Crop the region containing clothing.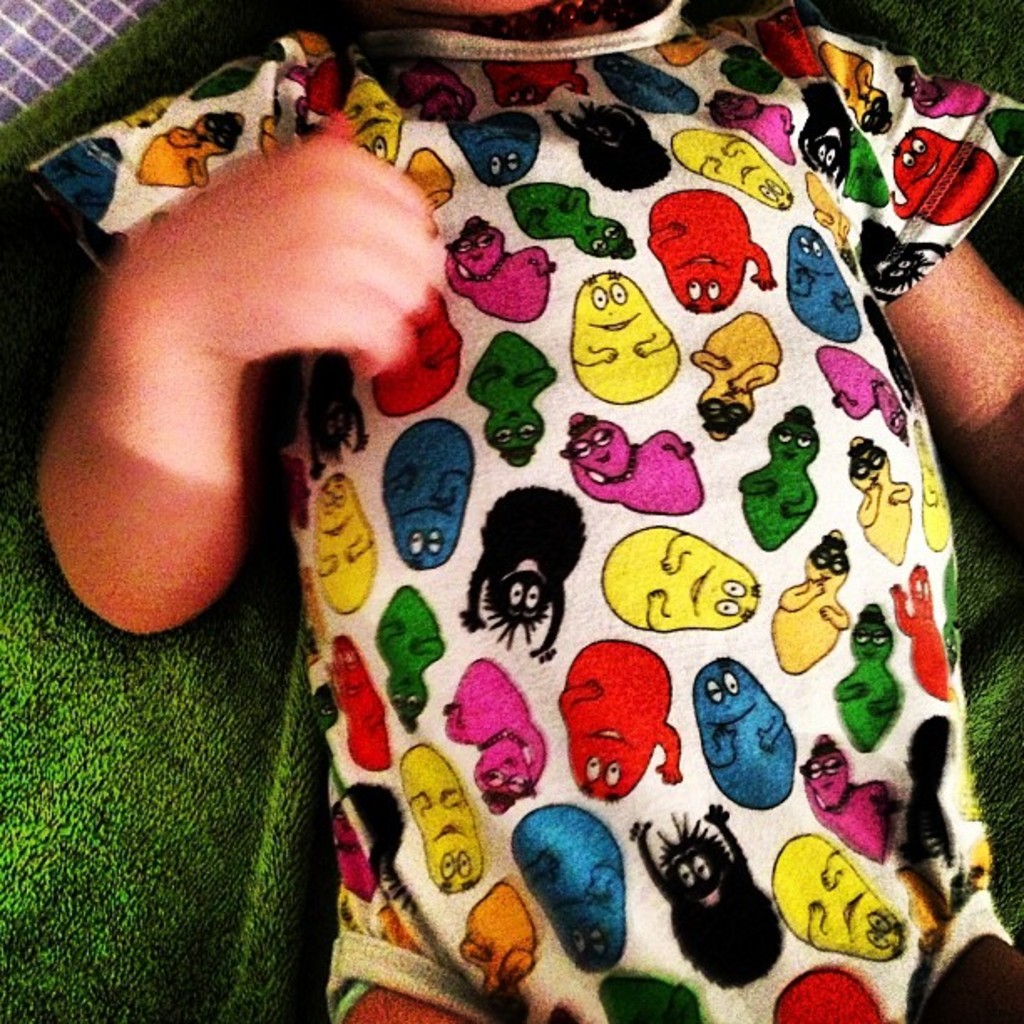
Crop region: 15 0 1022 1022.
